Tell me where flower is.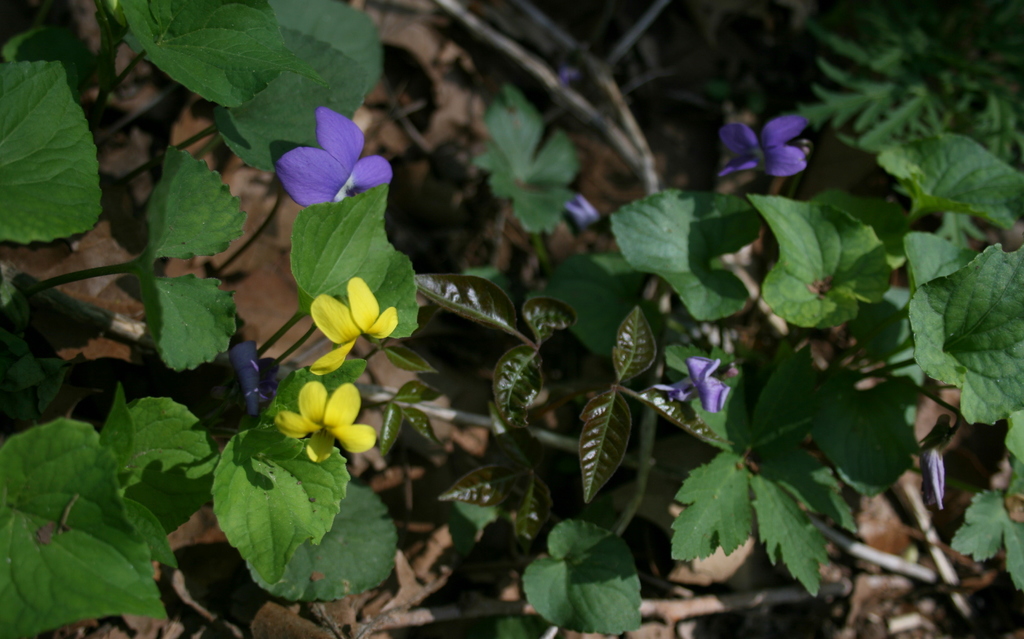
flower is at 305, 277, 398, 375.
